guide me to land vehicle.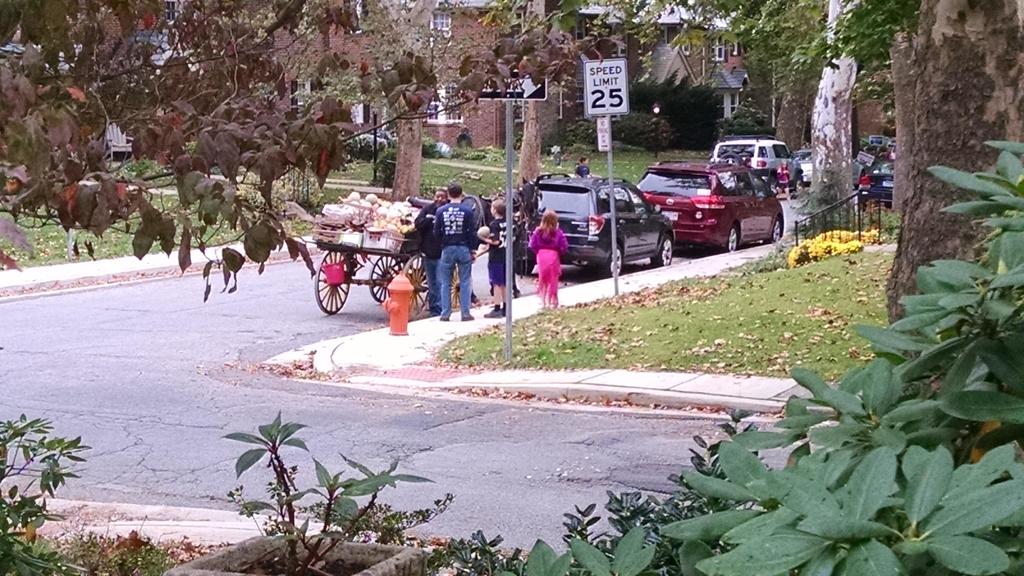
Guidance: [635,157,786,255].
